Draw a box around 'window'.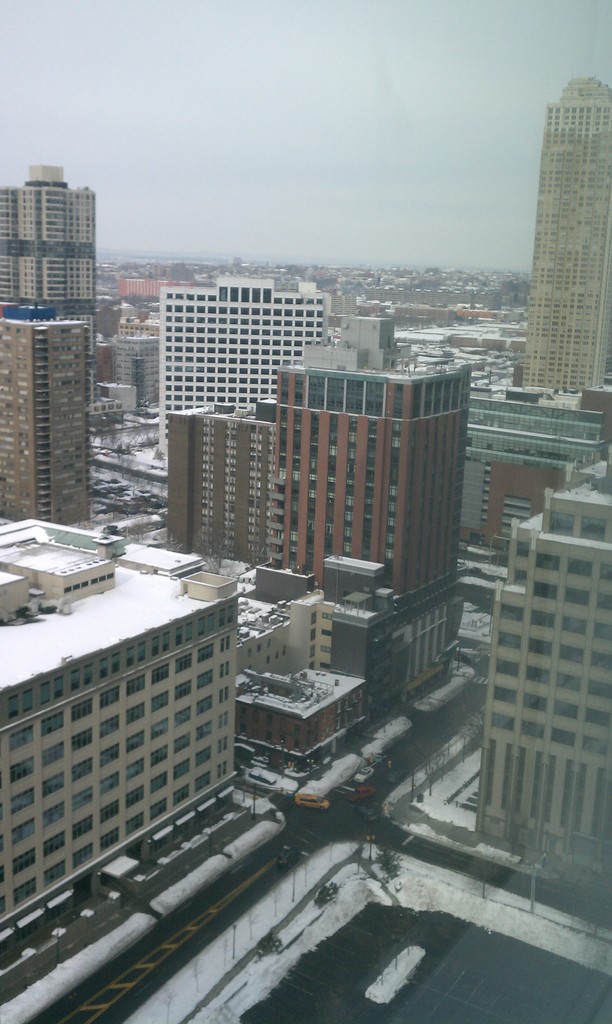
bbox(197, 691, 214, 717).
